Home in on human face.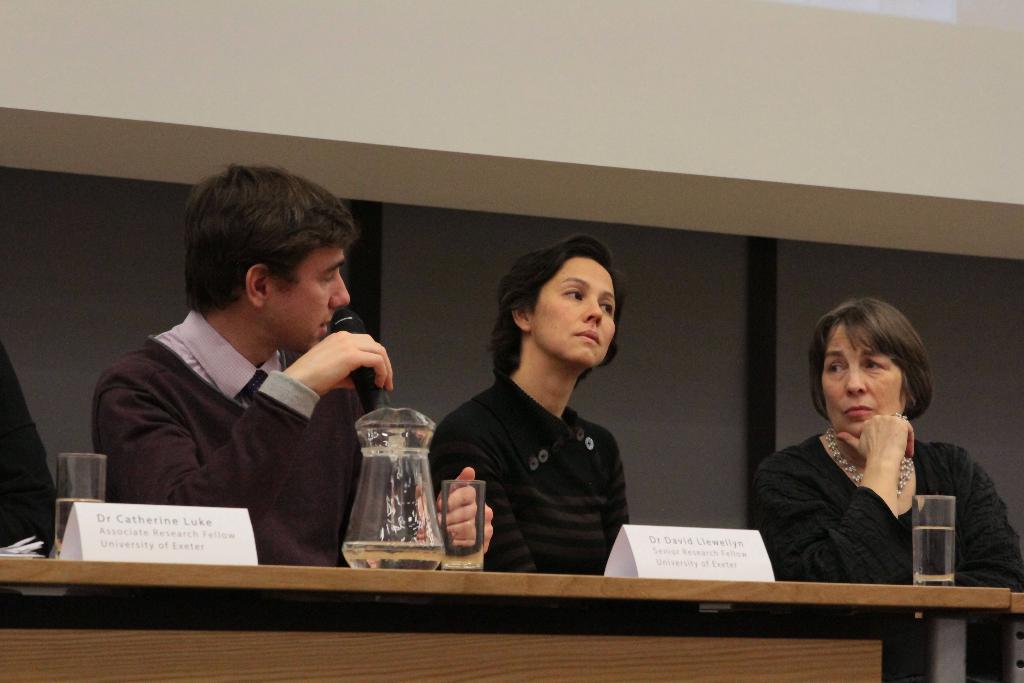
Homed in at bbox=[527, 256, 614, 372].
